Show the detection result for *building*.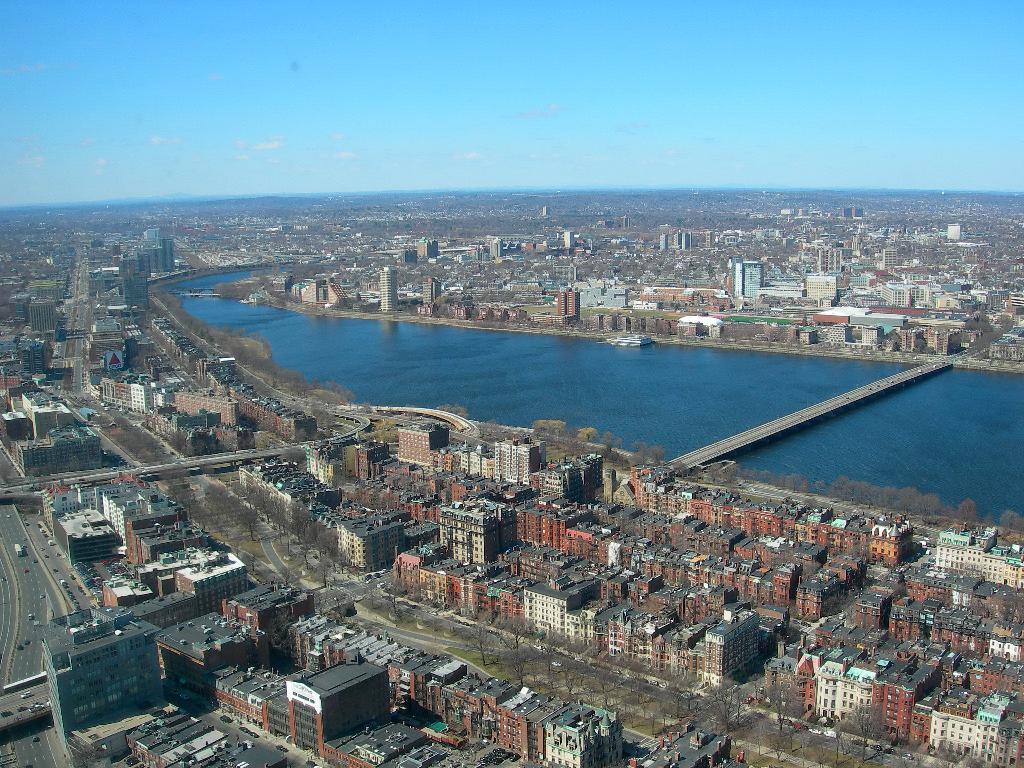
[17, 344, 51, 376].
